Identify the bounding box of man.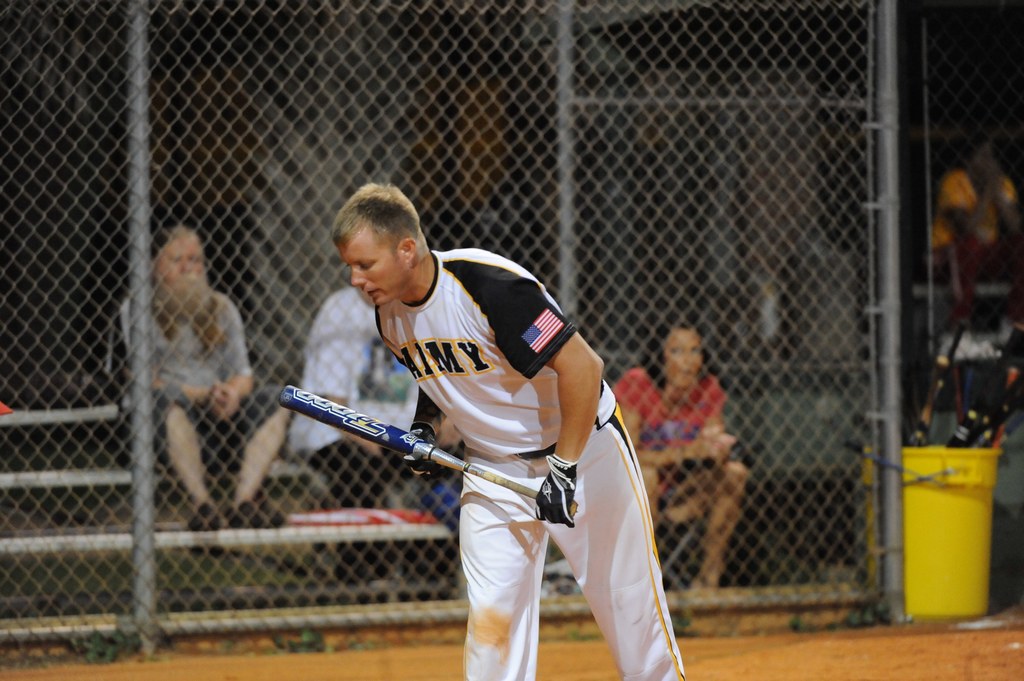
282 278 424 581.
